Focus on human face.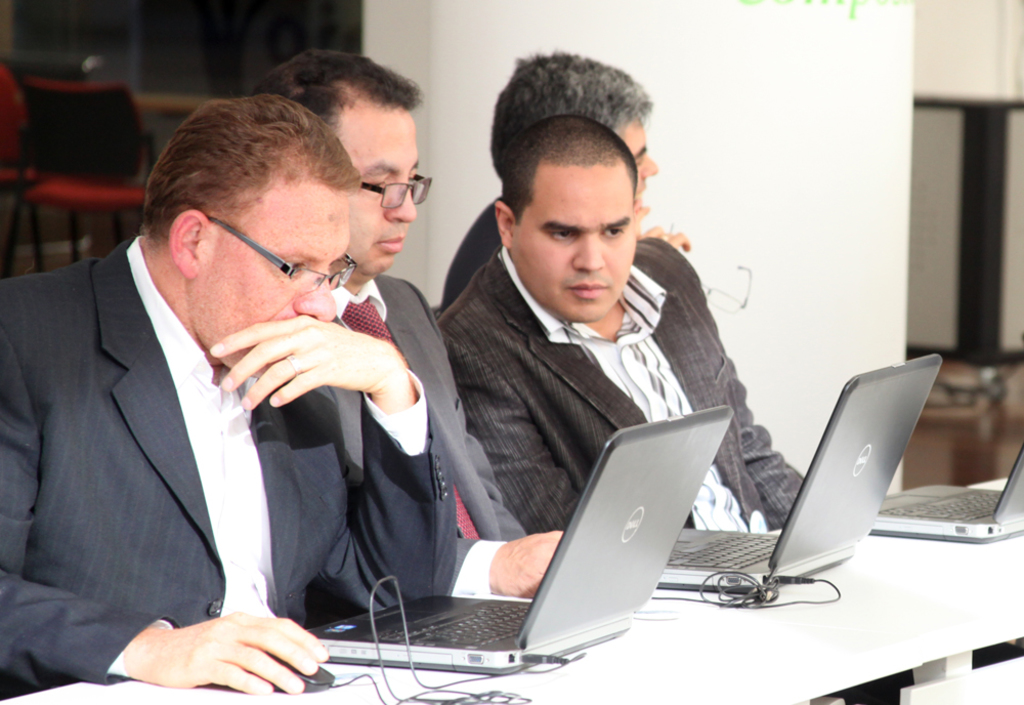
Focused at crop(622, 117, 657, 189).
